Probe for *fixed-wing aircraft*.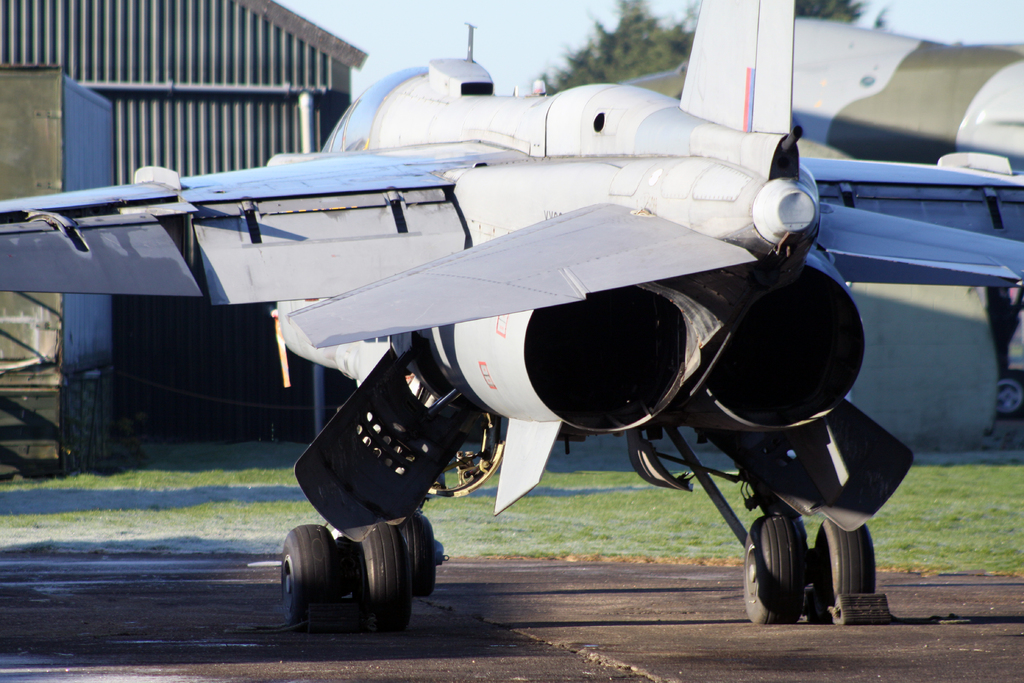
Probe result: l=0, t=0, r=1023, b=630.
